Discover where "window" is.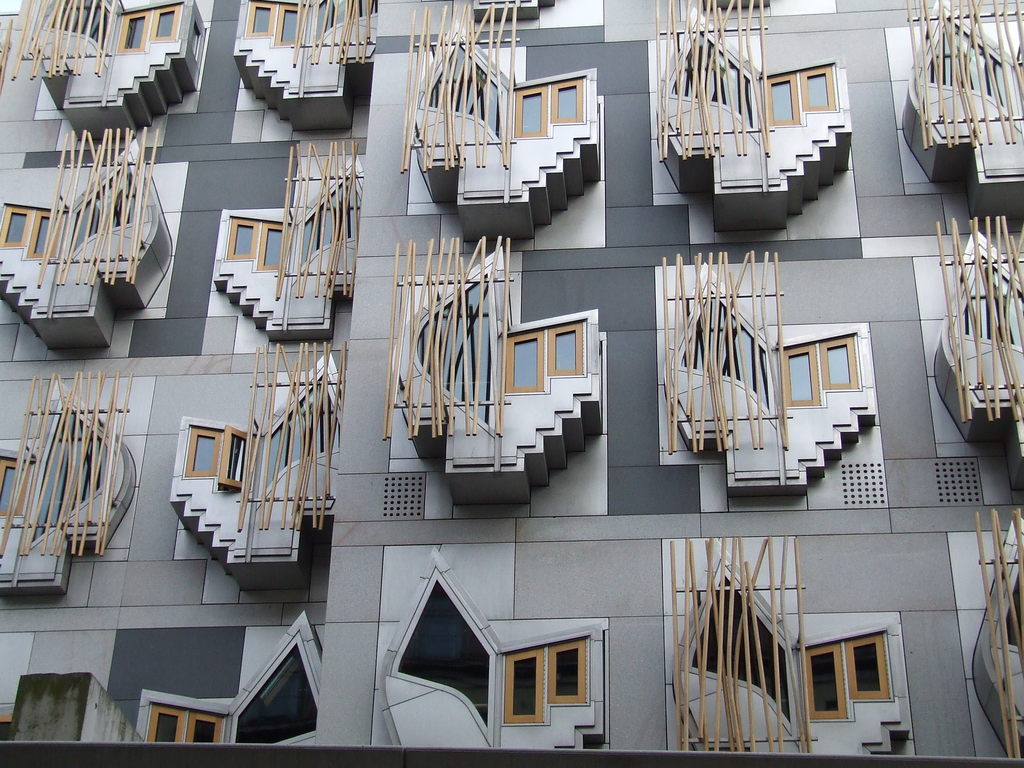
Discovered at box(0, 384, 133, 597).
